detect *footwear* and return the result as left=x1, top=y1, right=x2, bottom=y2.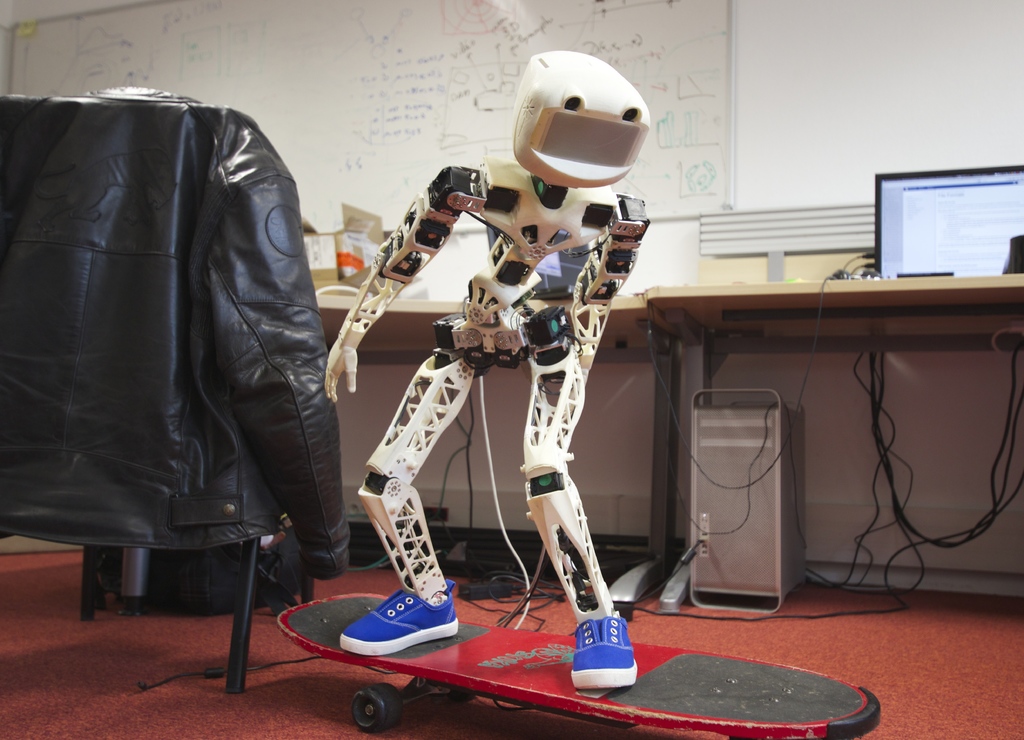
left=568, top=615, right=637, bottom=691.
